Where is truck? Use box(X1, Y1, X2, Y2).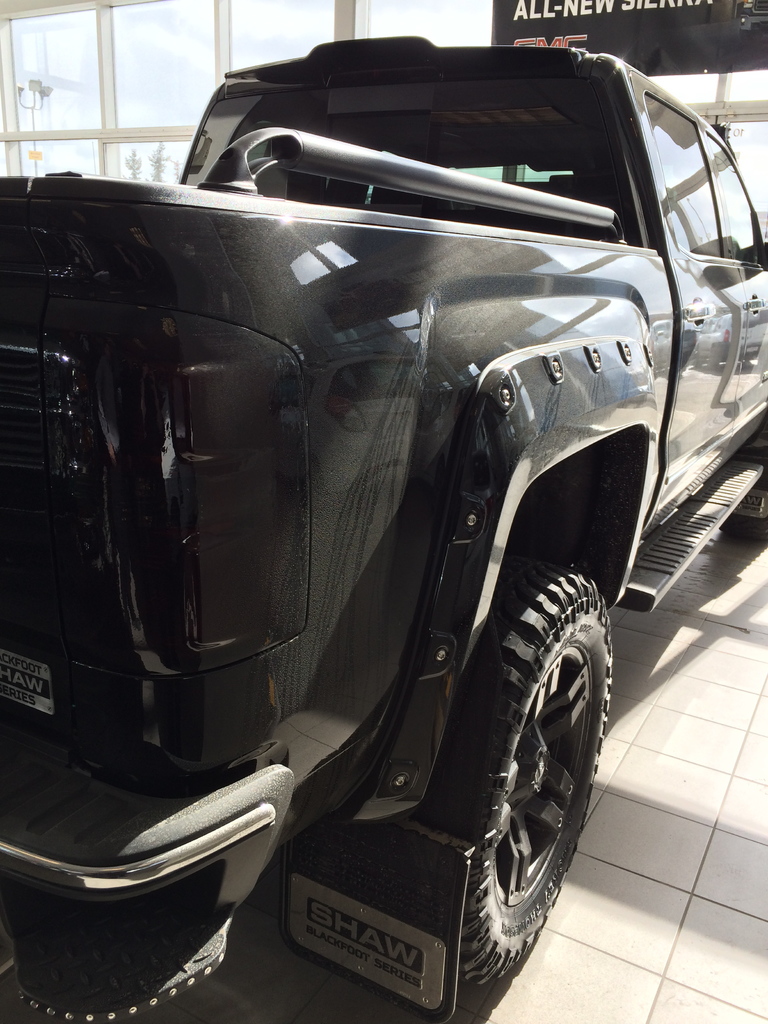
box(0, 31, 767, 1023).
